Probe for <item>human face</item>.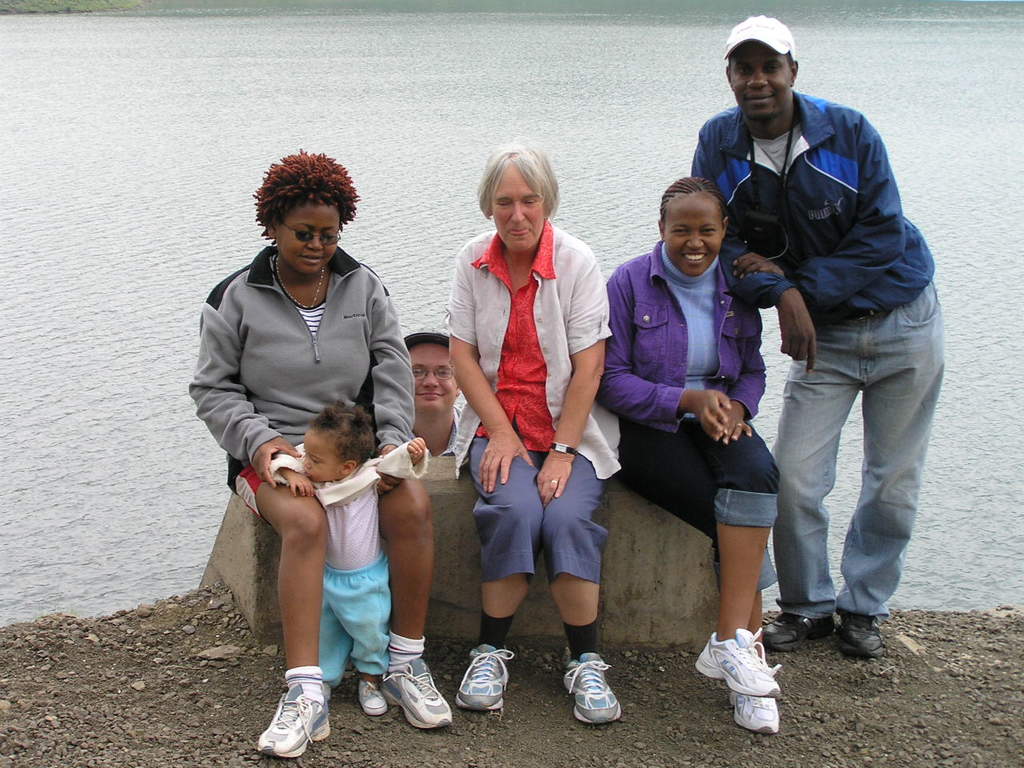
Probe result: 486 159 542 257.
